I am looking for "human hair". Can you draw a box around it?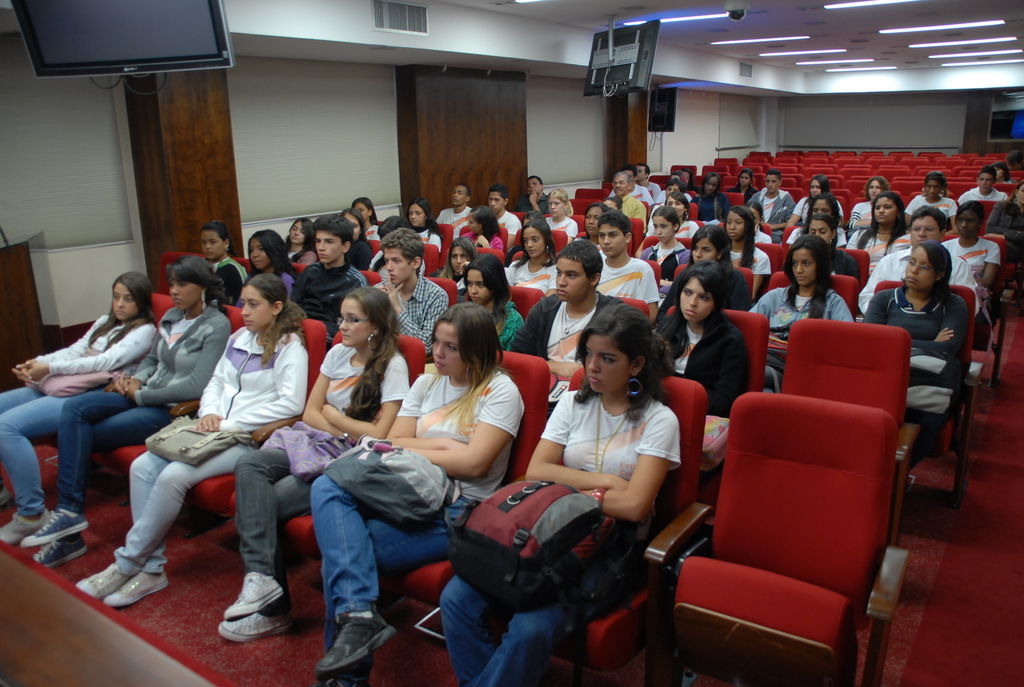
Sure, the bounding box is 457:184:471:198.
